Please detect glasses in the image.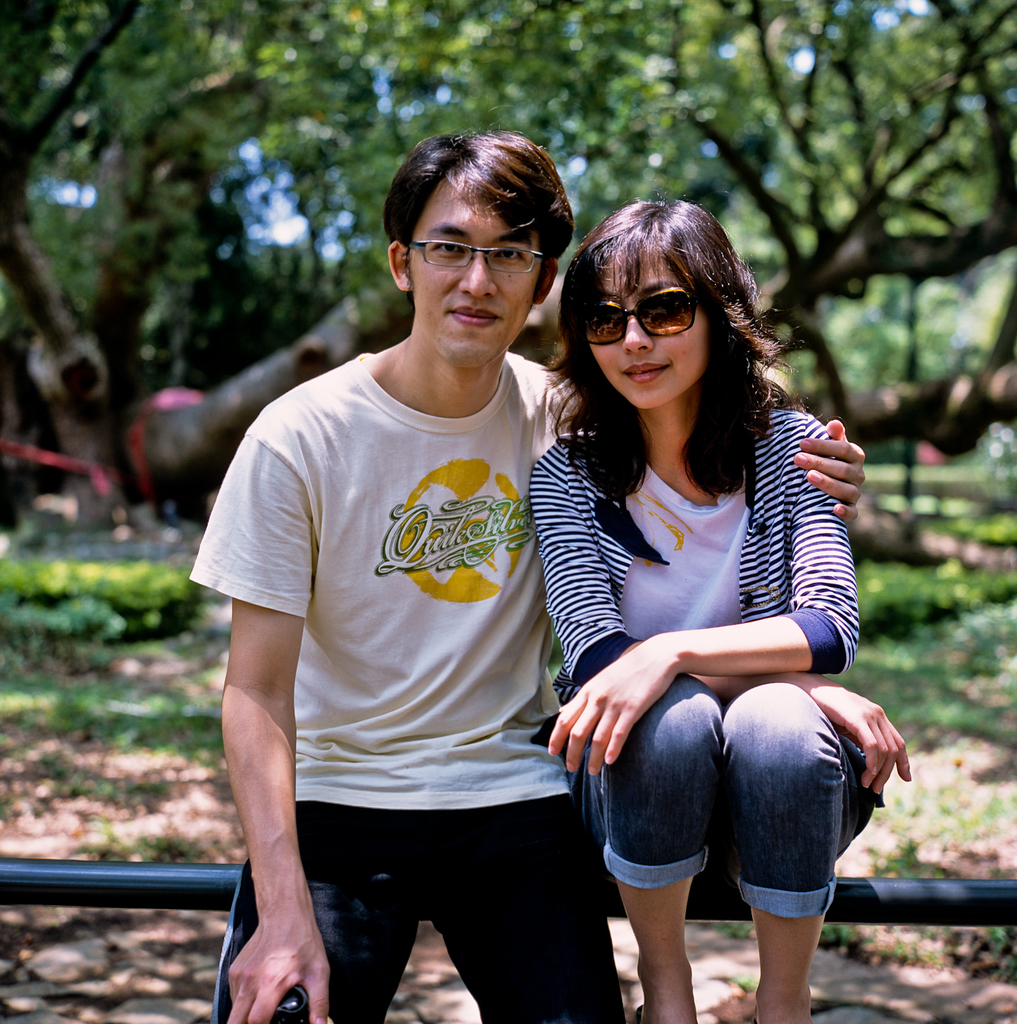
387,212,570,275.
